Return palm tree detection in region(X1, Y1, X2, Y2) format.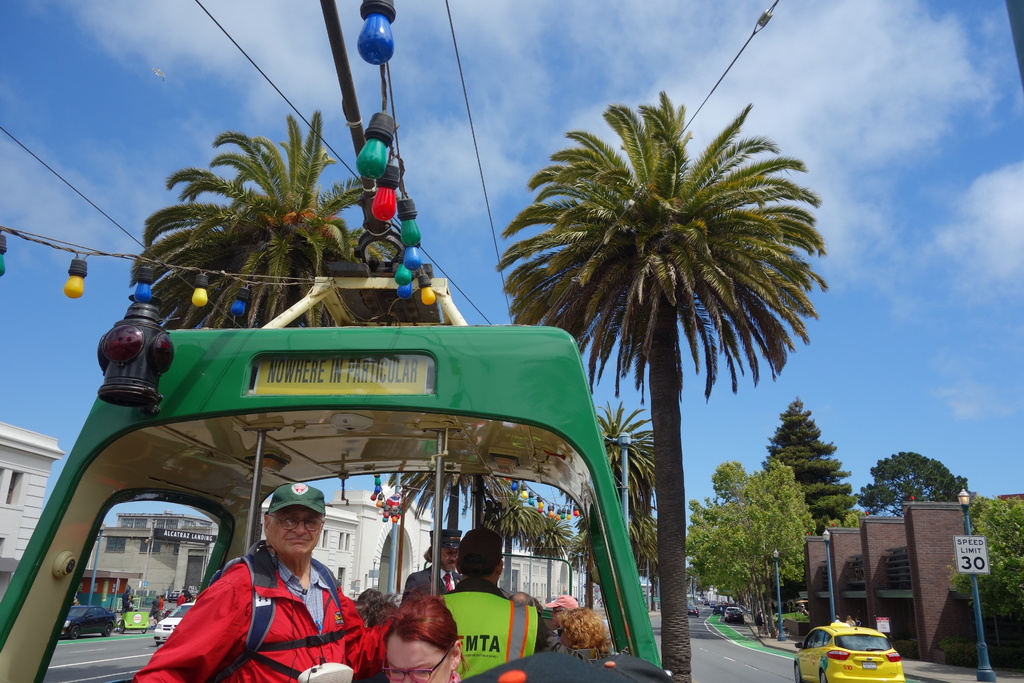
region(582, 402, 653, 643).
